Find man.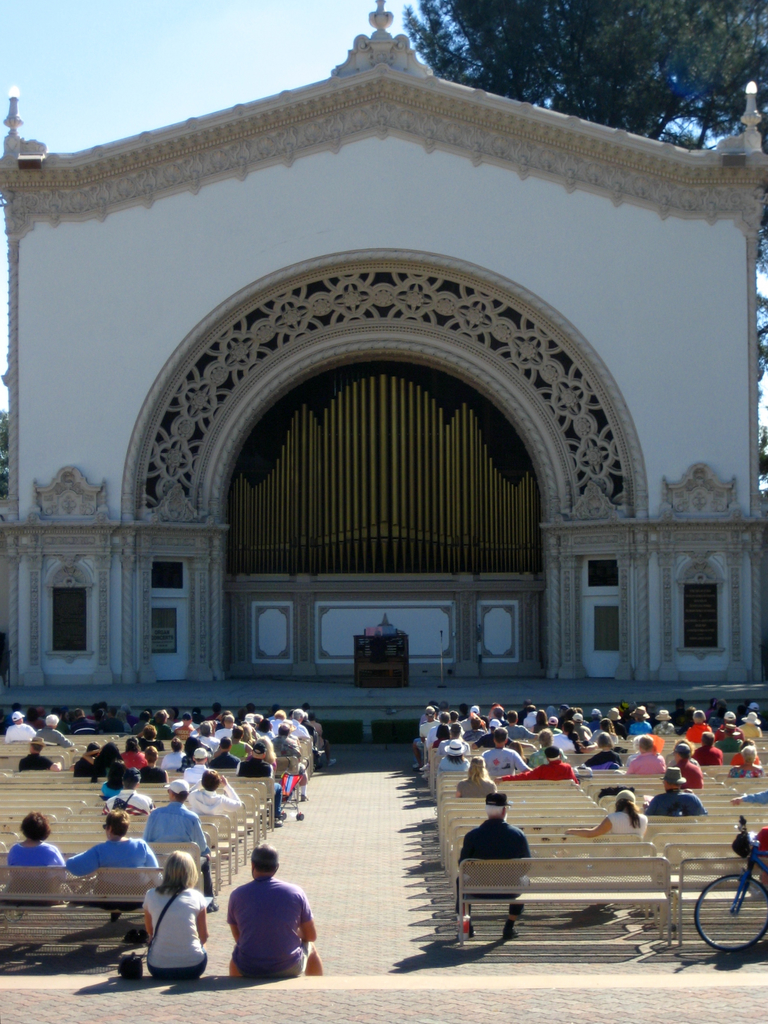
30 712 76 748.
